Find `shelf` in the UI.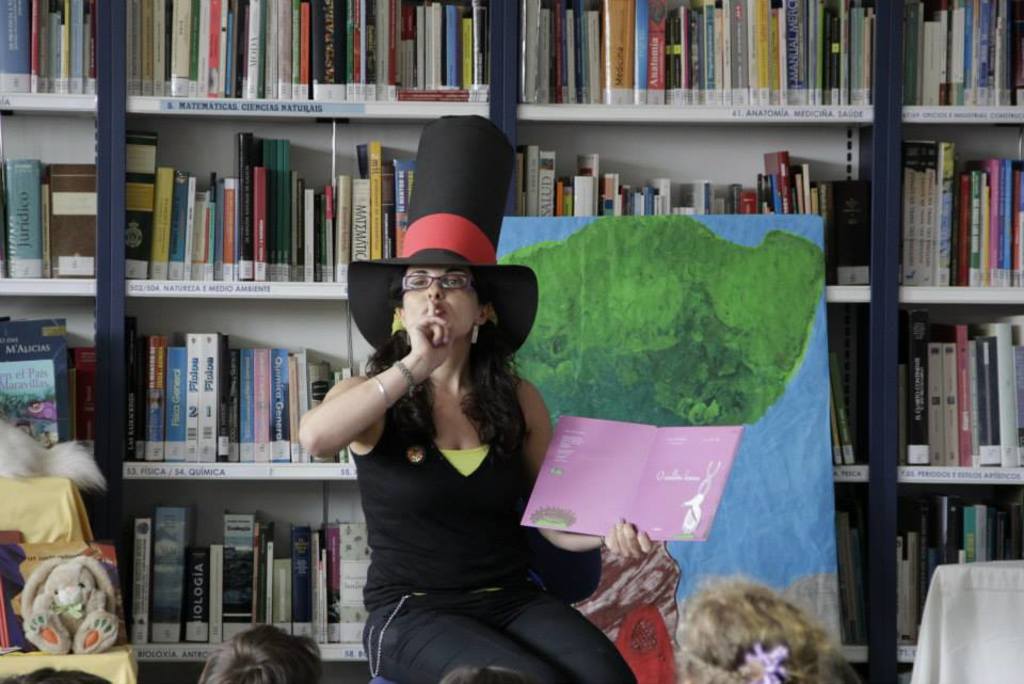
UI element at <region>0, 0, 529, 683</region>.
